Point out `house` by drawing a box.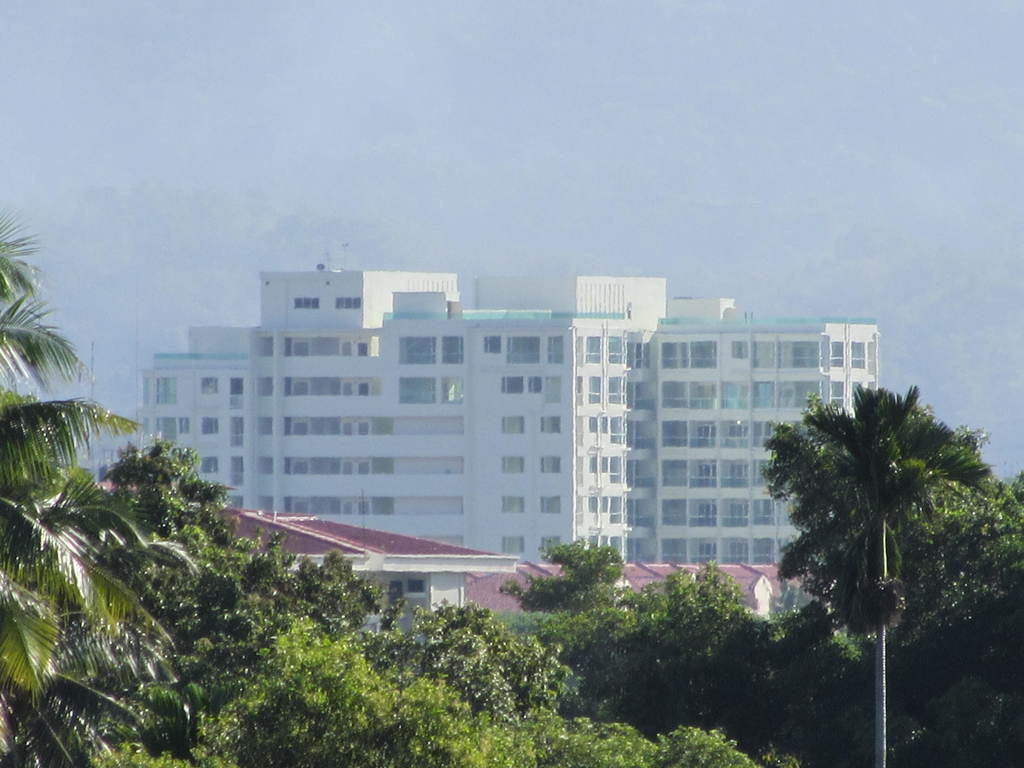
Rect(232, 506, 549, 629).
